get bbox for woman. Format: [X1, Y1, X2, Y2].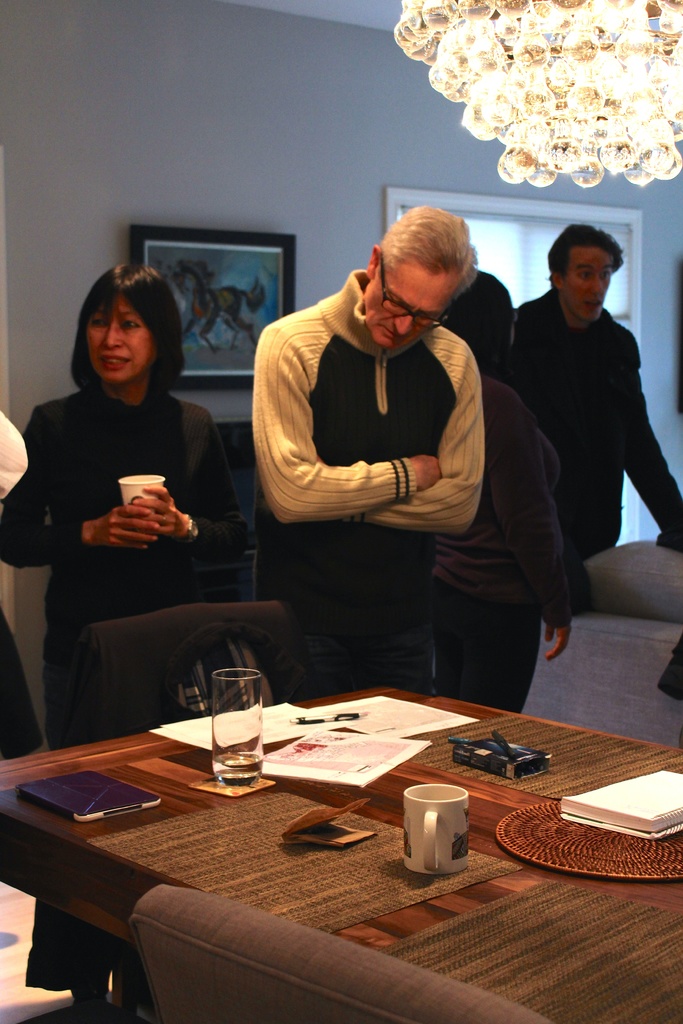
[427, 271, 573, 712].
